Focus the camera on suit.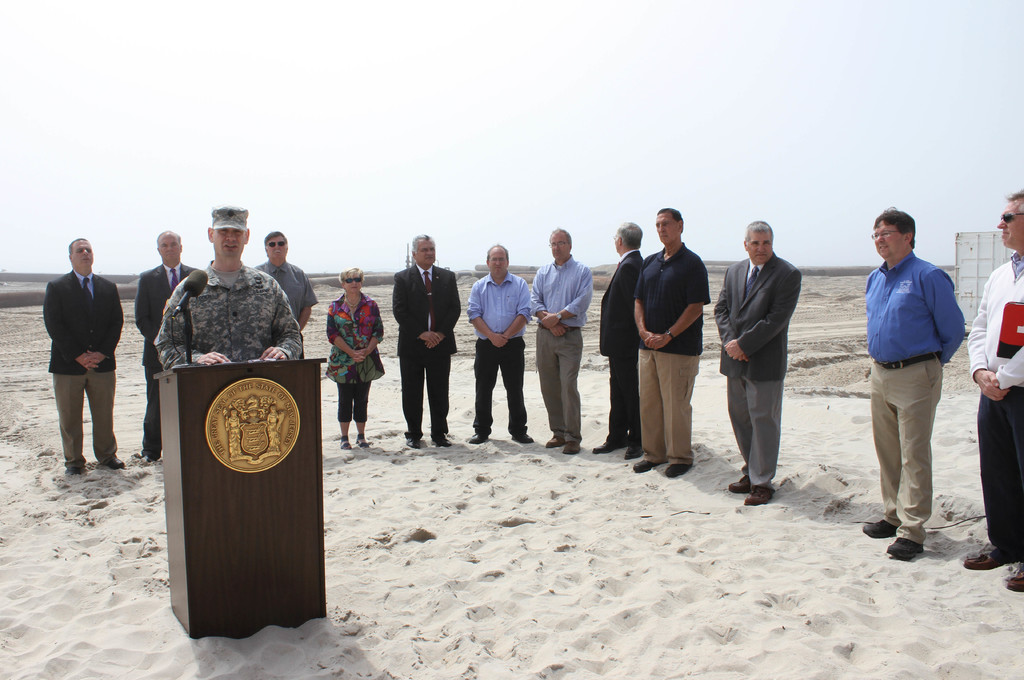
Focus region: select_region(598, 250, 645, 454).
